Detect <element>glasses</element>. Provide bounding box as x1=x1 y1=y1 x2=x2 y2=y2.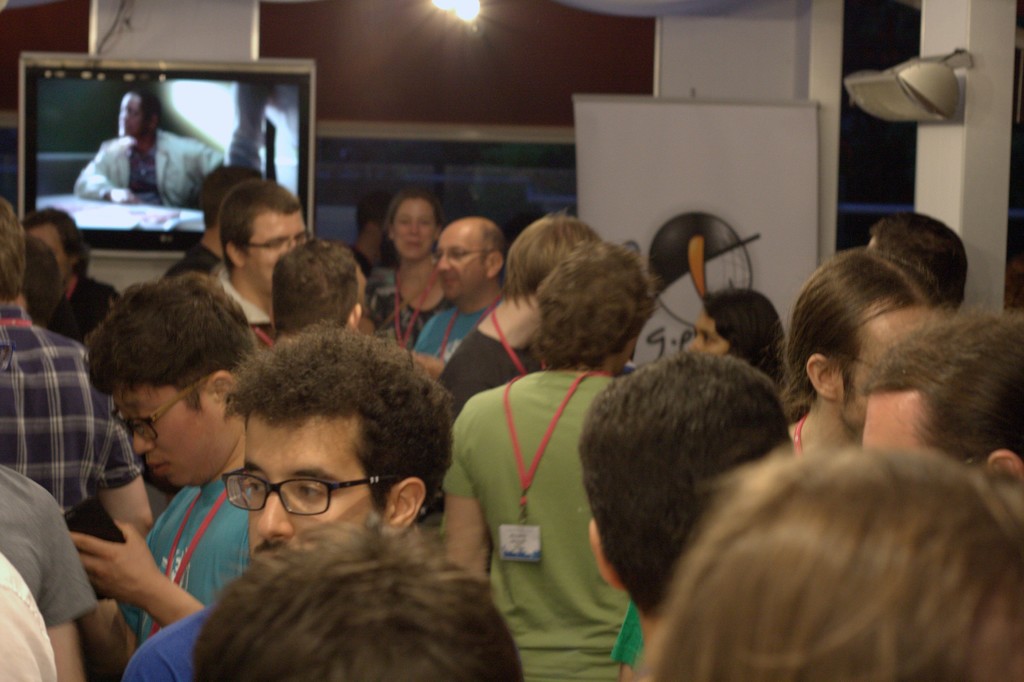
x1=110 y1=369 x2=216 y2=443.
